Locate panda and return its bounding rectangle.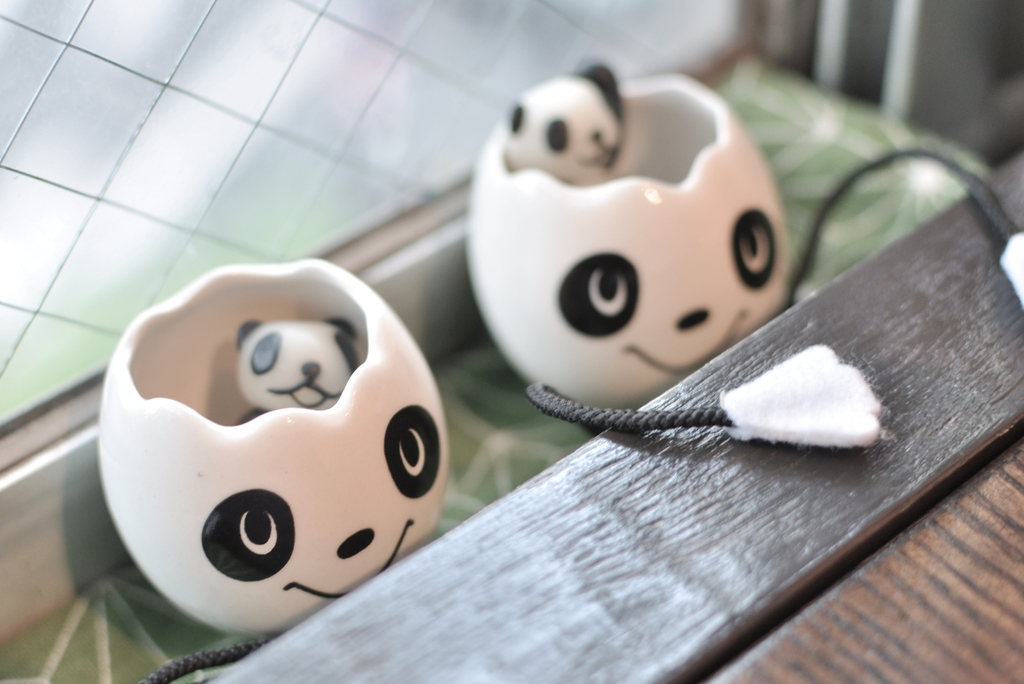
<box>500,58,661,184</box>.
